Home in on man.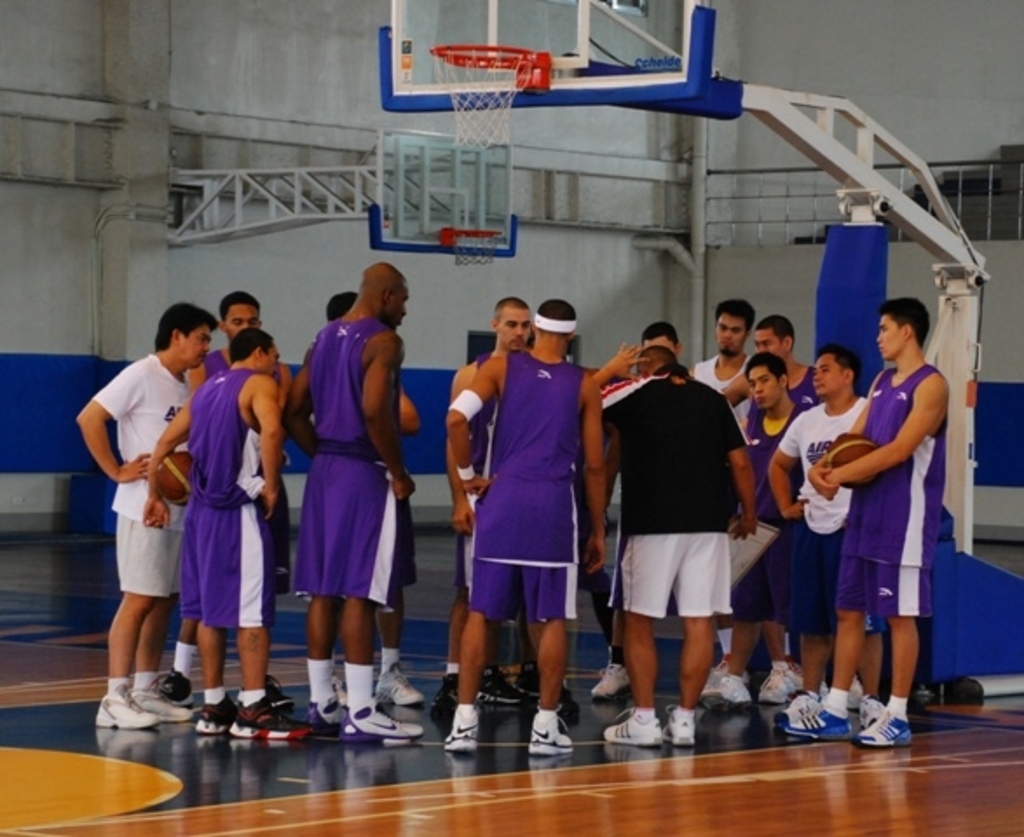
Homed in at {"x1": 145, "y1": 330, "x2": 302, "y2": 746}.
